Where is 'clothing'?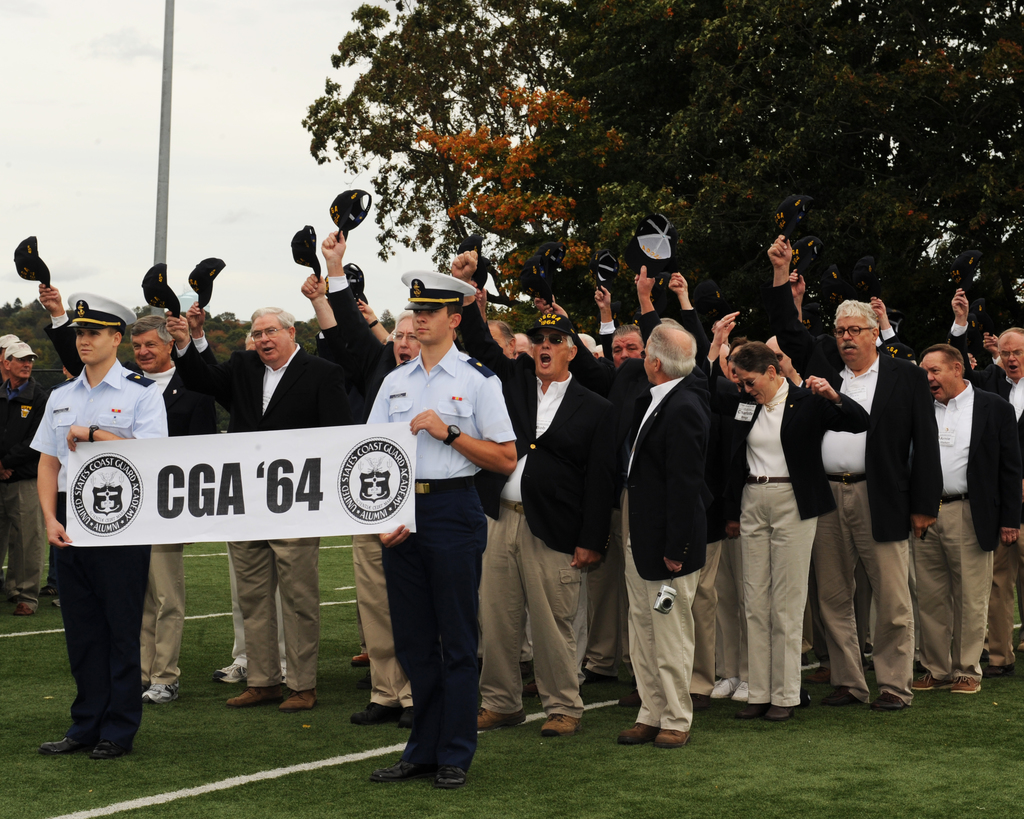
locate(490, 352, 627, 719).
